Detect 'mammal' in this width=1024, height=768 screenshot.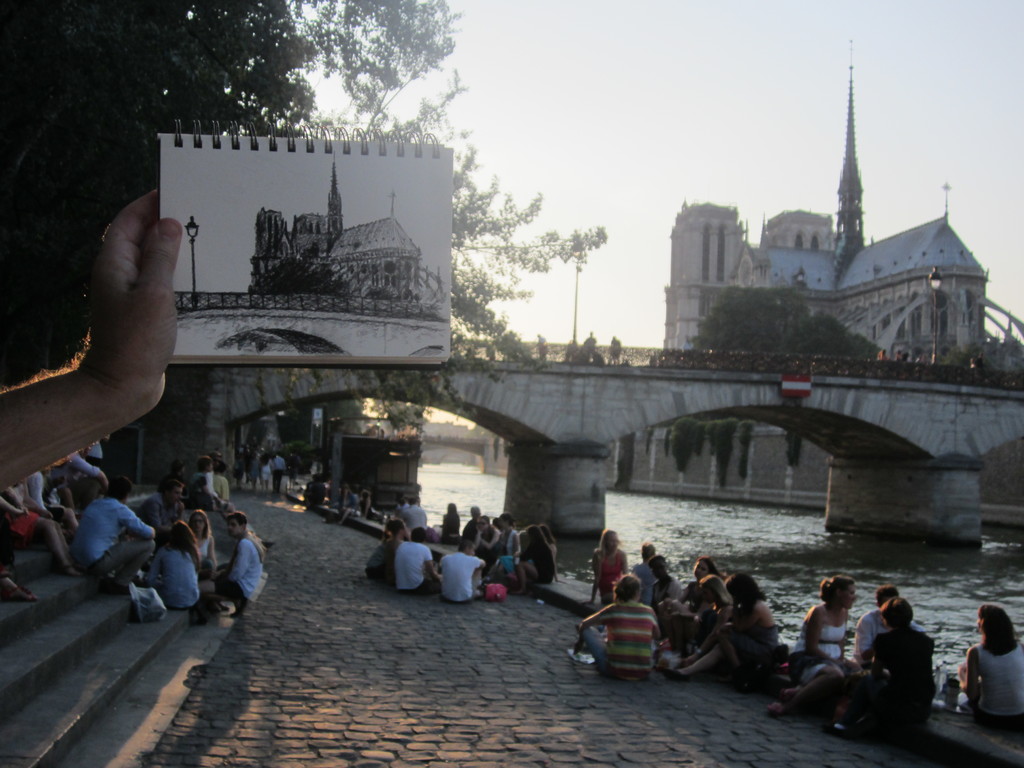
Detection: [left=364, top=516, right=399, bottom=580].
